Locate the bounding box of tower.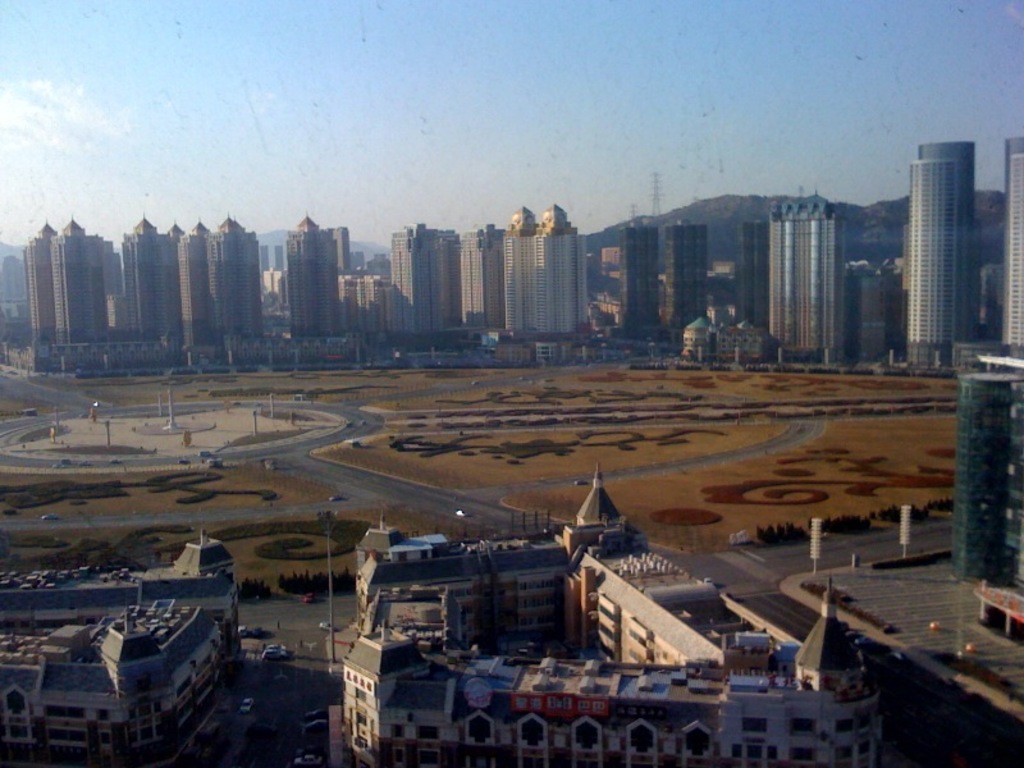
Bounding box: [174, 218, 215, 342].
